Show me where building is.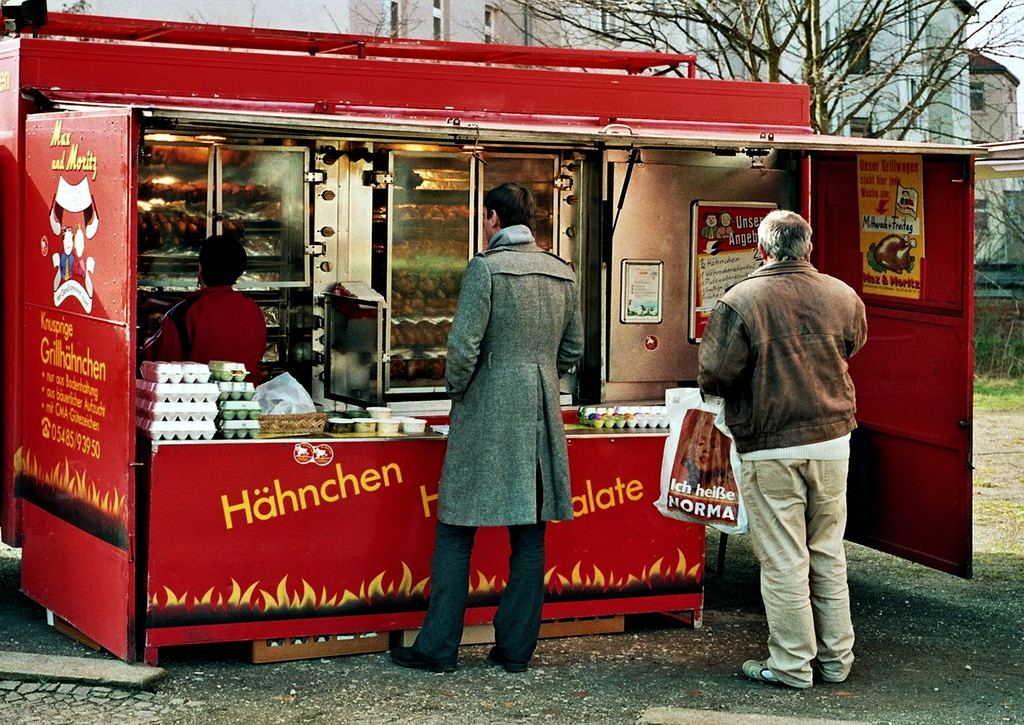
building is at [546, 0, 964, 141].
